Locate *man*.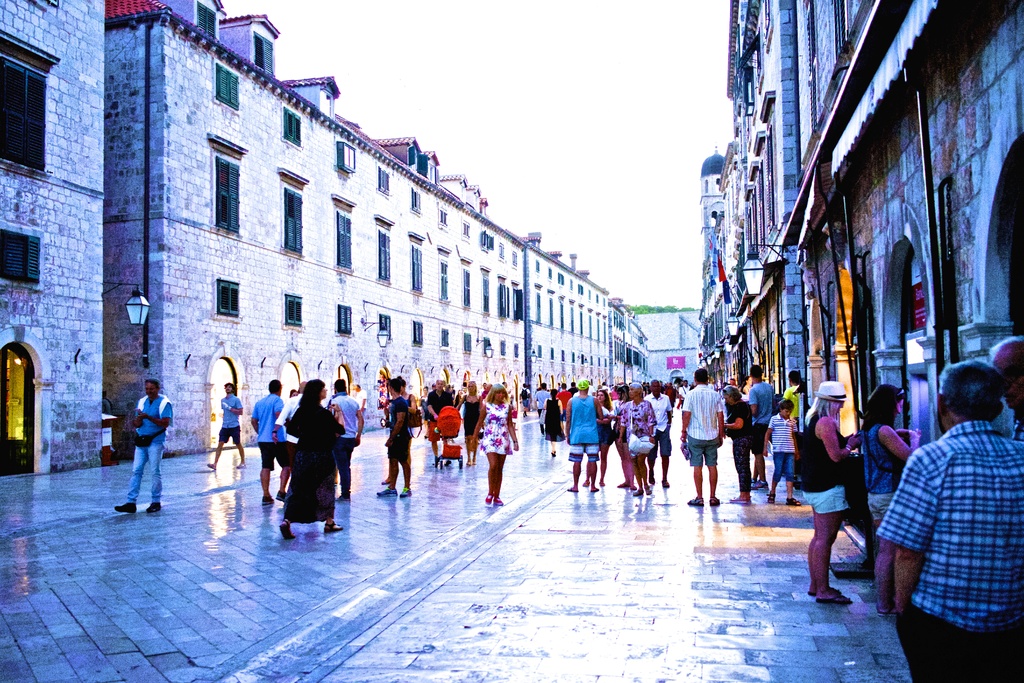
Bounding box: locate(991, 331, 1021, 448).
